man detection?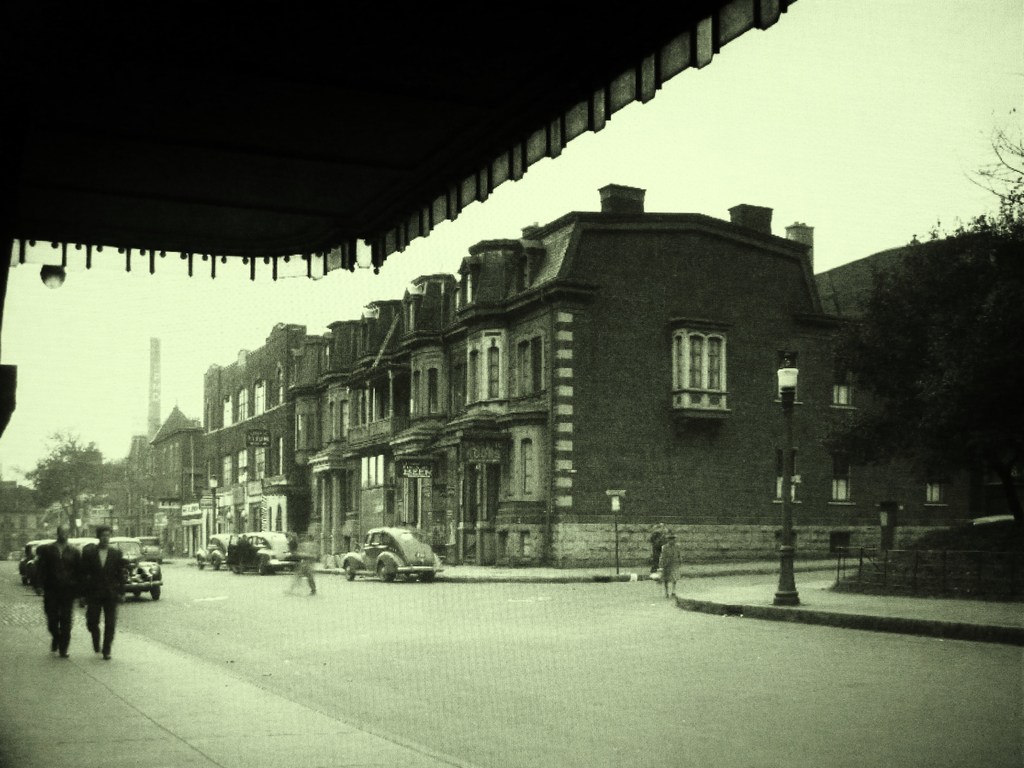
[x1=40, y1=525, x2=80, y2=652]
